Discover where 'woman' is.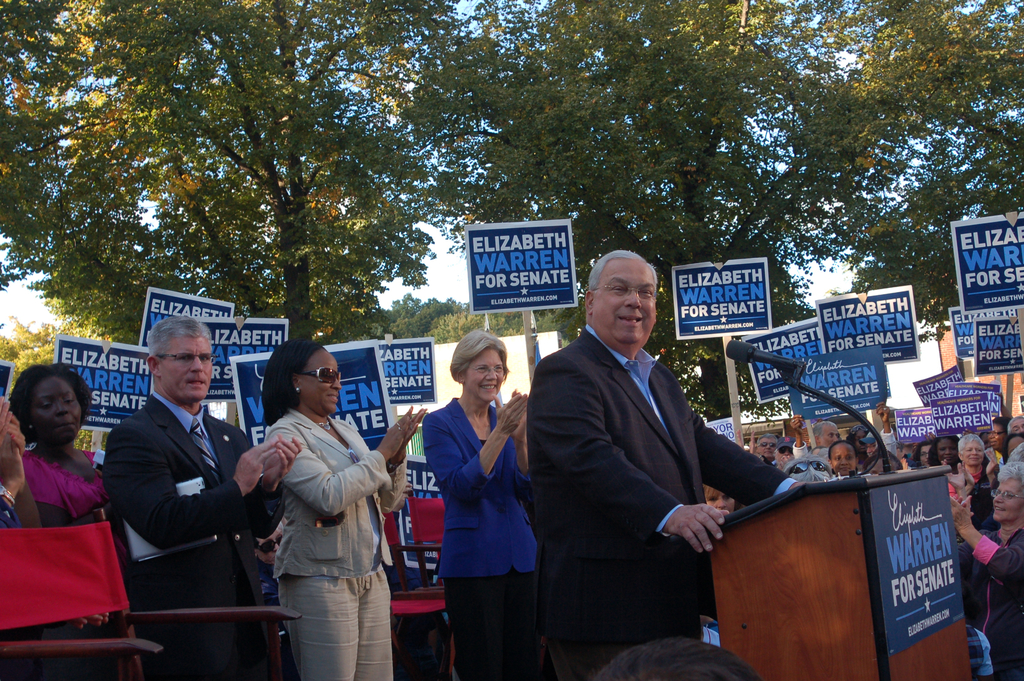
Discovered at bbox(932, 436, 956, 469).
